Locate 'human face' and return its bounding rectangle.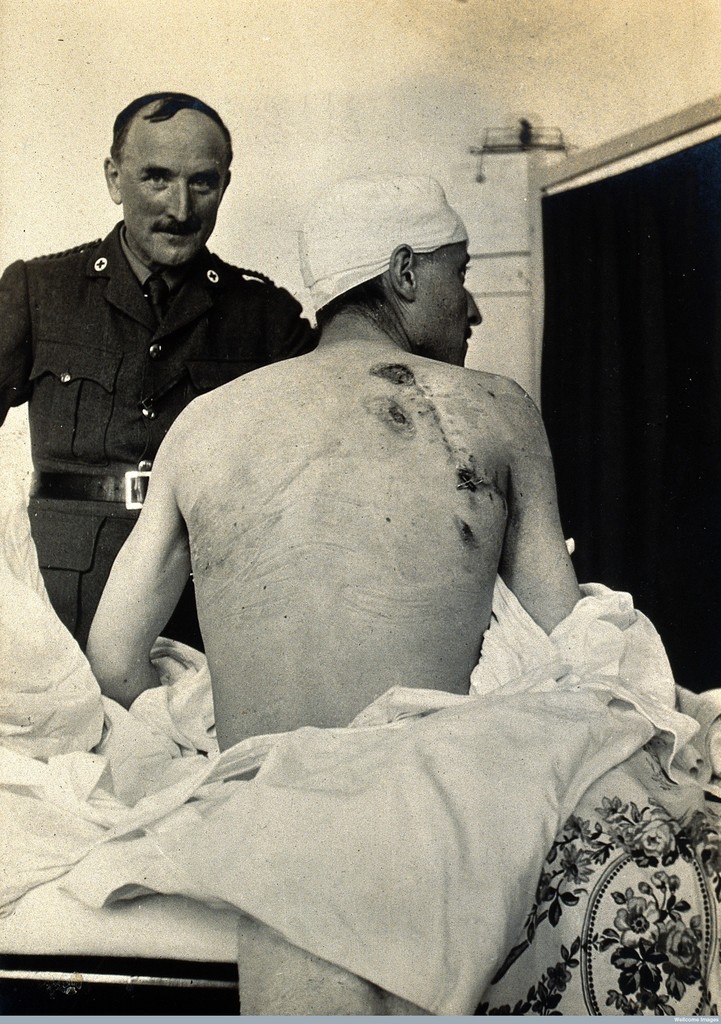
(413,244,483,363).
